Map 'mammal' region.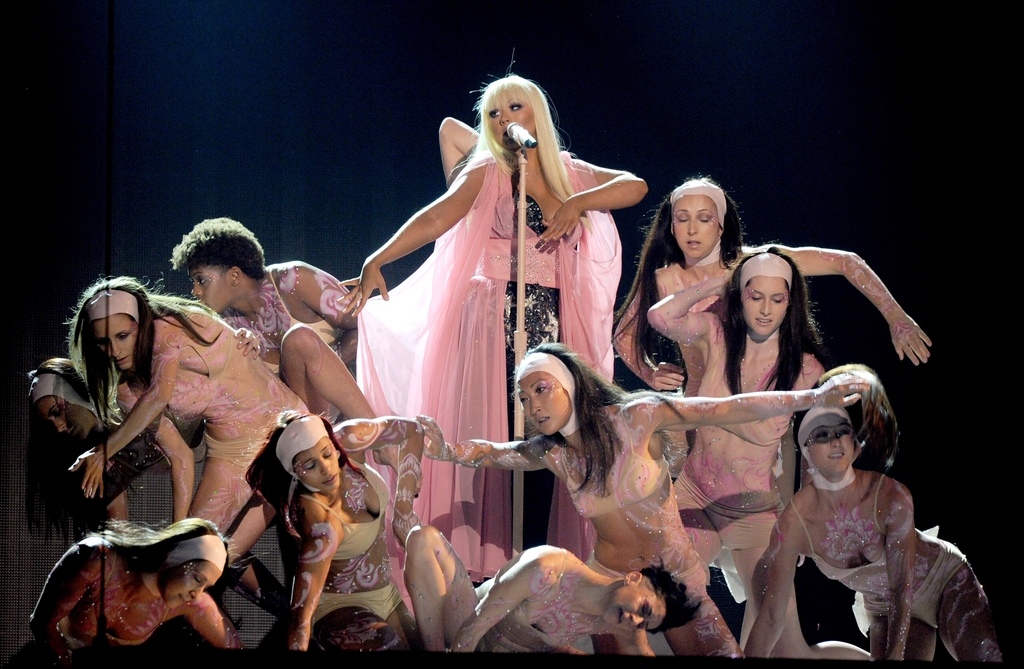
Mapped to [left=409, top=332, right=872, bottom=661].
